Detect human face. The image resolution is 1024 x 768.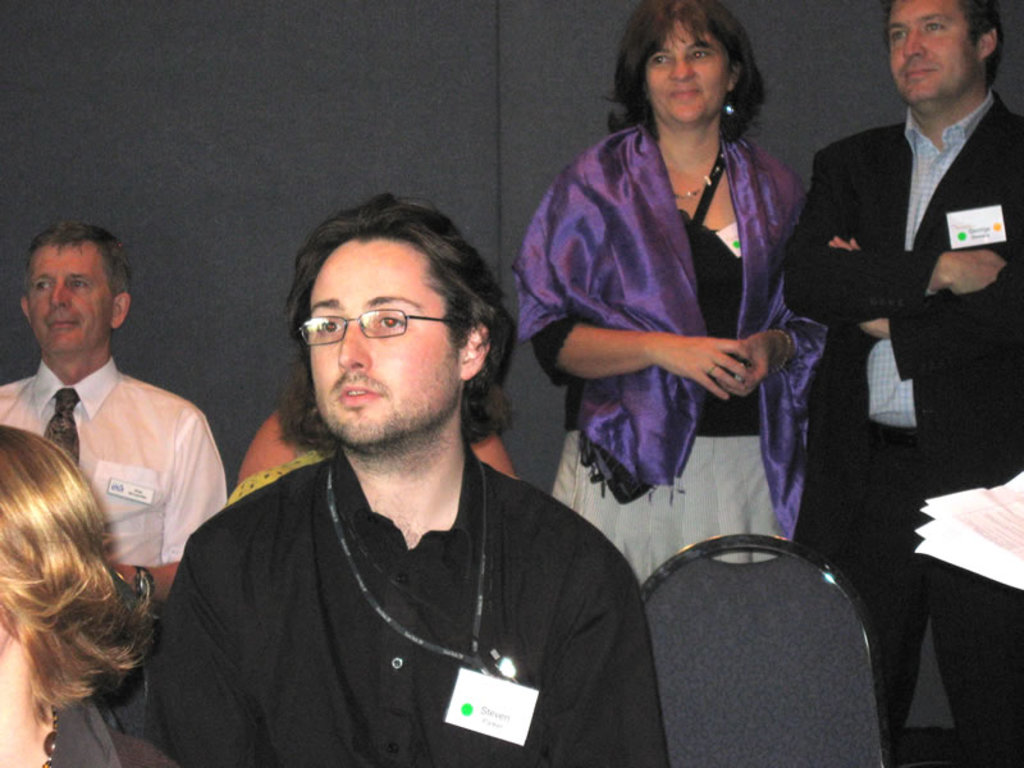
detection(640, 17, 736, 122).
